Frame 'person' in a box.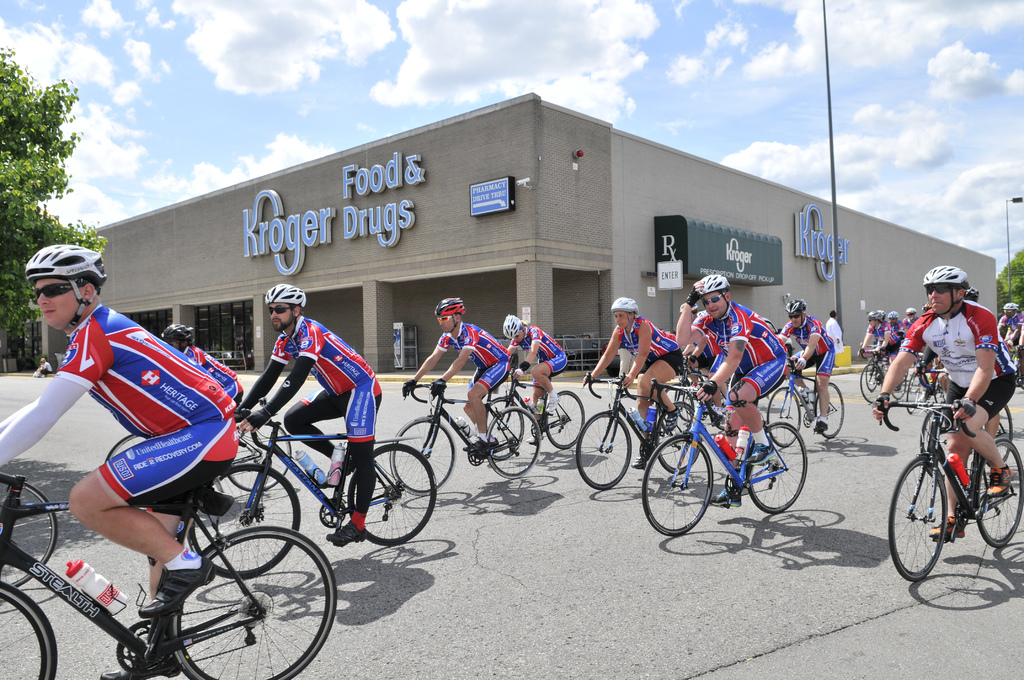
left=772, top=296, right=833, bottom=430.
